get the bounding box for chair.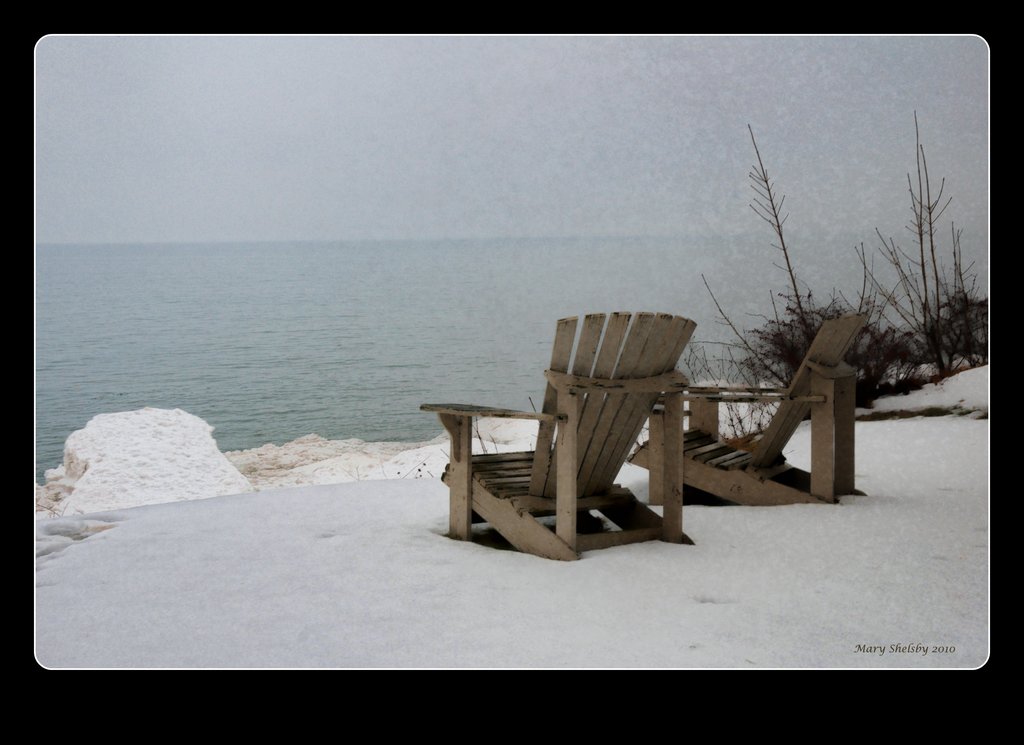
<bbox>620, 307, 870, 513</bbox>.
